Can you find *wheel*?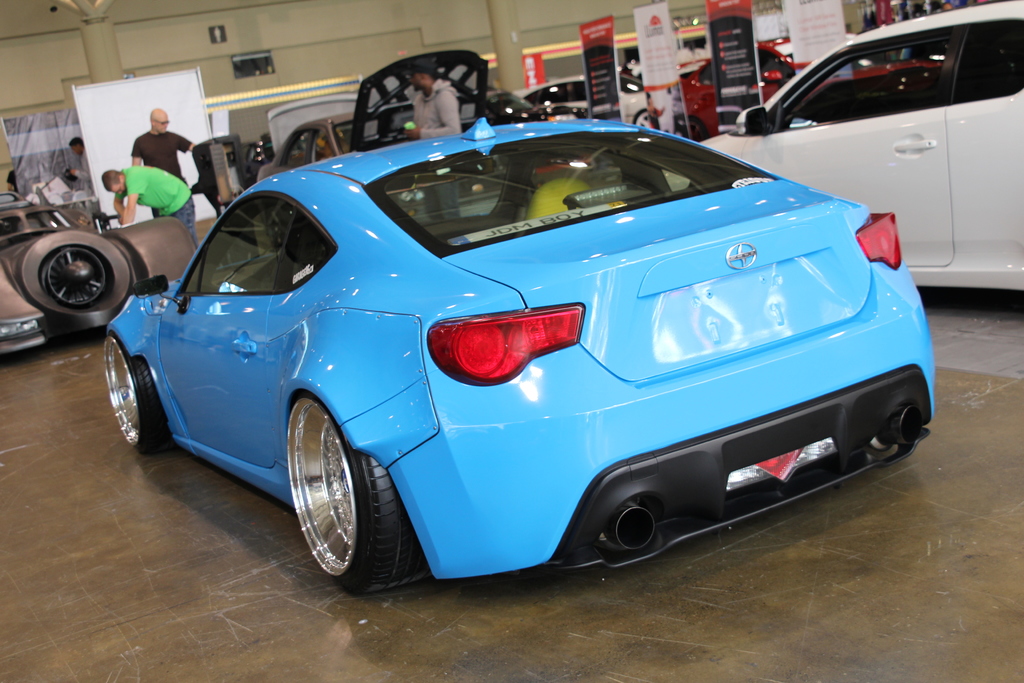
Yes, bounding box: region(104, 334, 170, 456).
